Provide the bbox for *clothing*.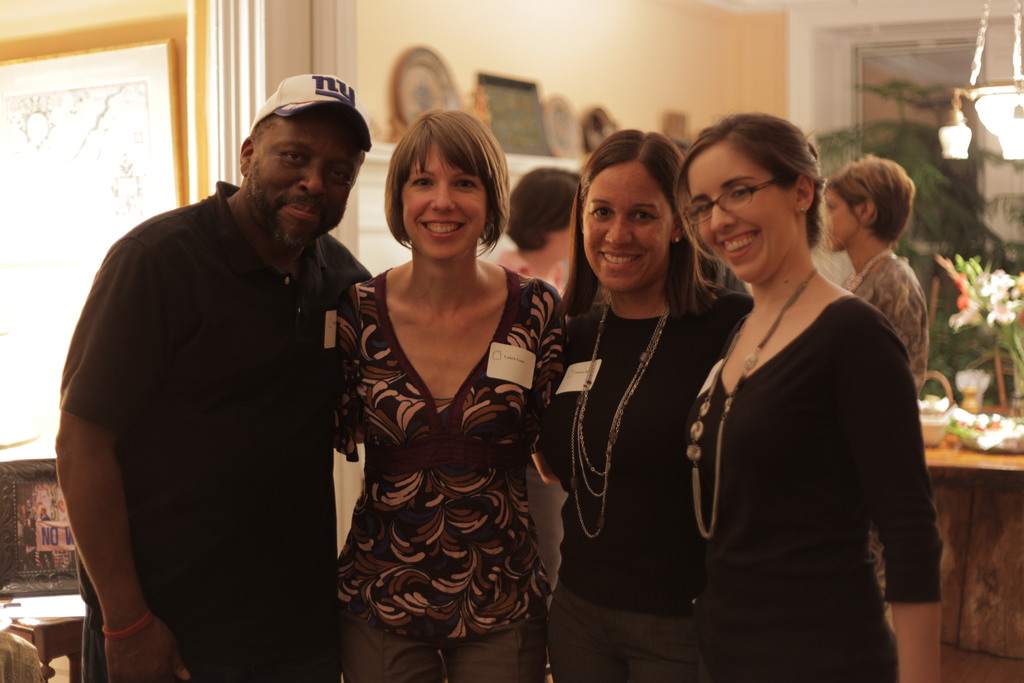
BBox(856, 256, 923, 355).
